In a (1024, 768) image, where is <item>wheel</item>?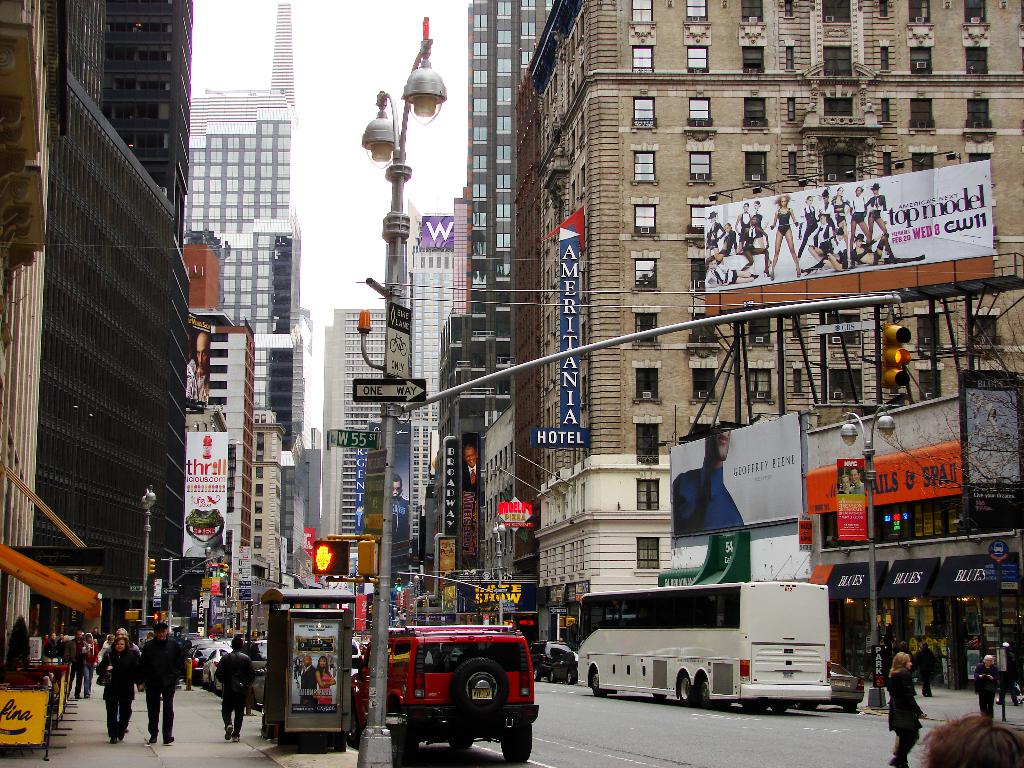
pyautogui.locateOnScreen(342, 709, 362, 750).
